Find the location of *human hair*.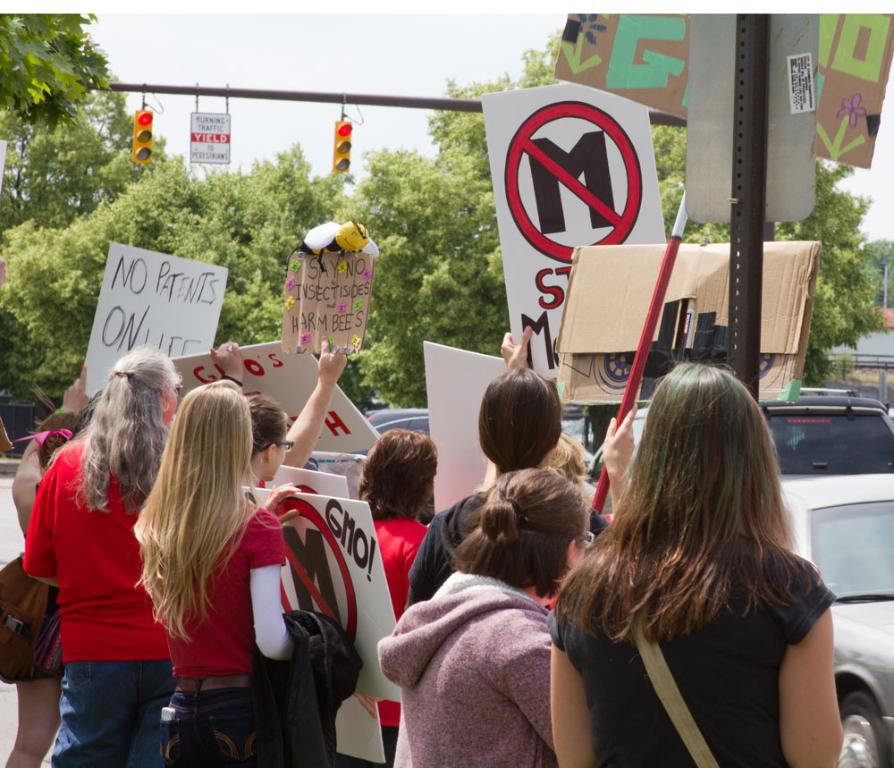
Location: 361,435,443,534.
